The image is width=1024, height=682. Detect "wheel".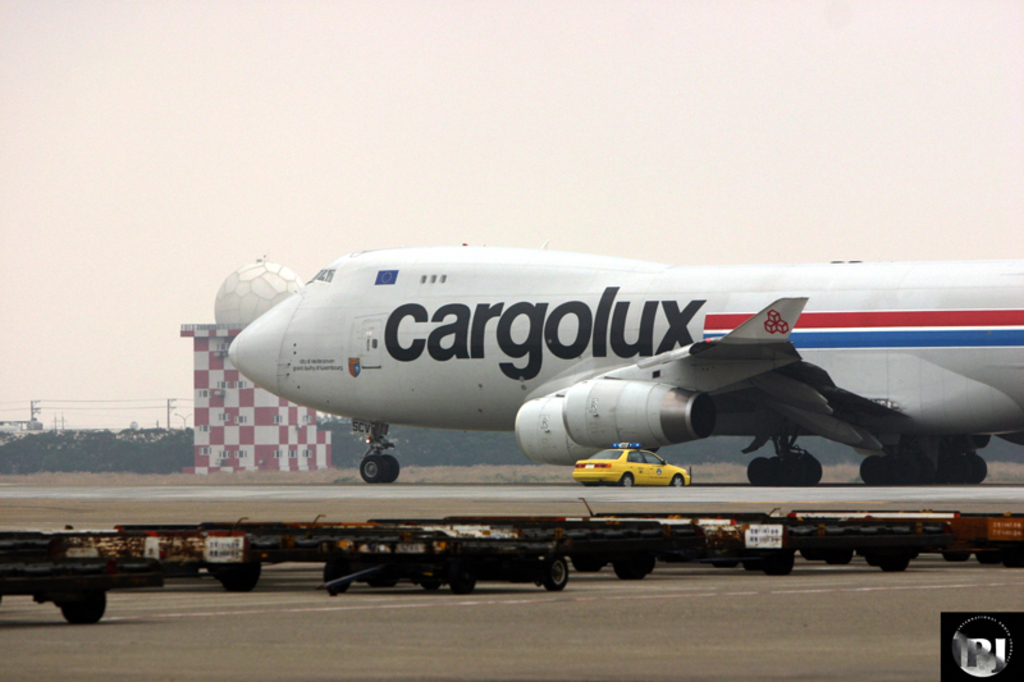
Detection: {"x1": 451, "y1": 575, "x2": 476, "y2": 596}.
